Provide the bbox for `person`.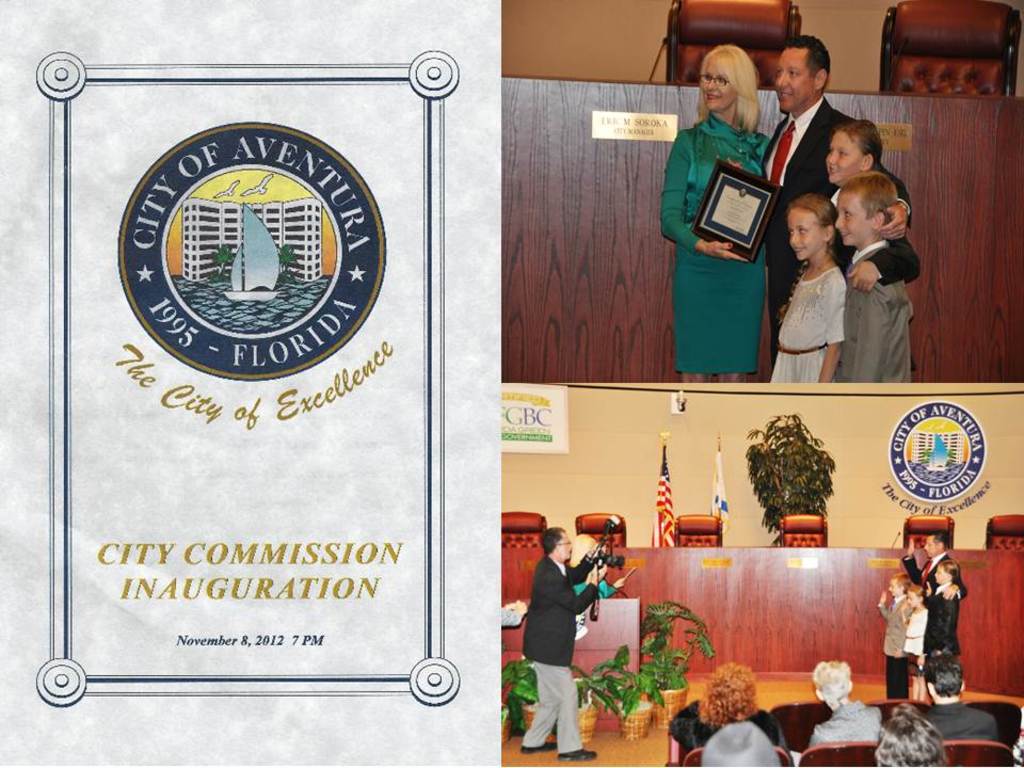
553:531:631:620.
